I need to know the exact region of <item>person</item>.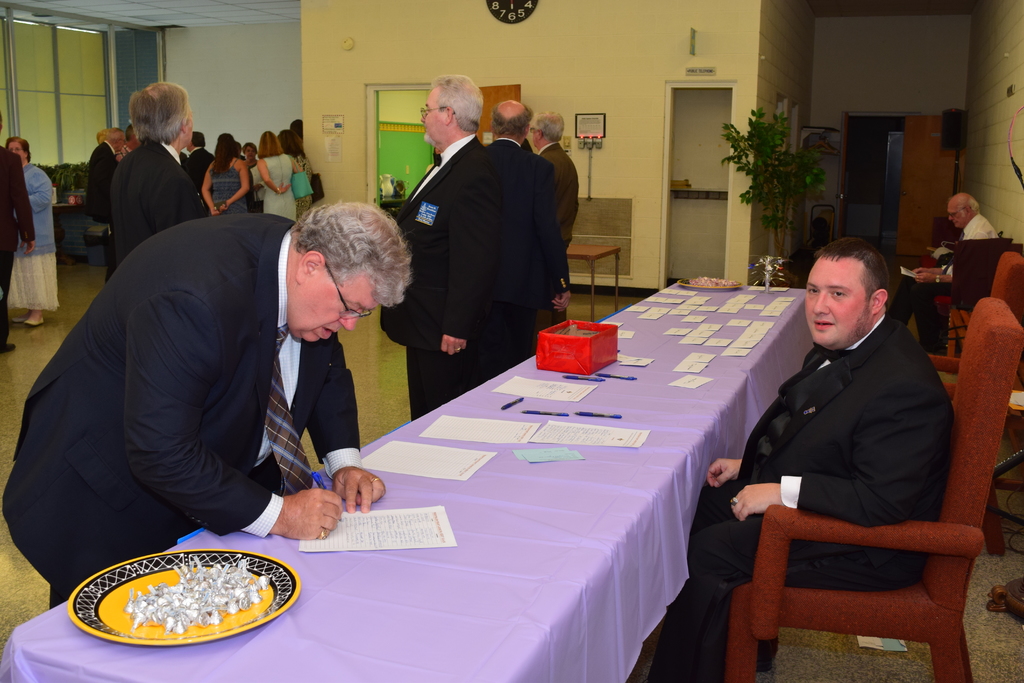
Region: box=[0, 110, 17, 352].
